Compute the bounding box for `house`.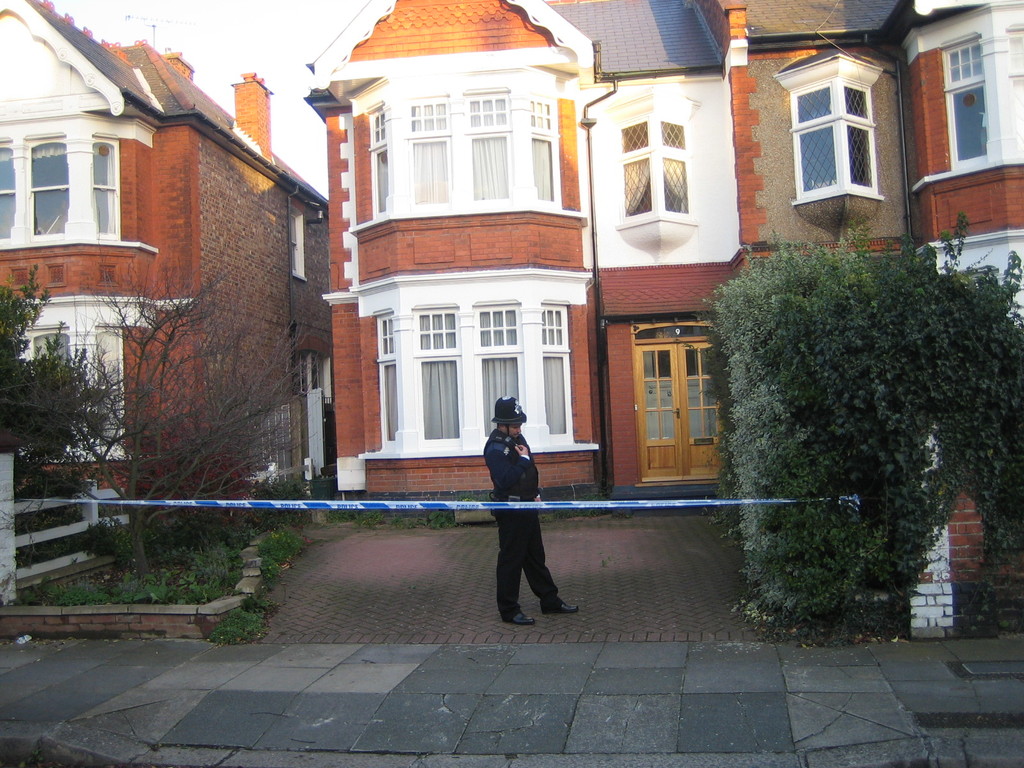
box=[0, 0, 340, 518].
